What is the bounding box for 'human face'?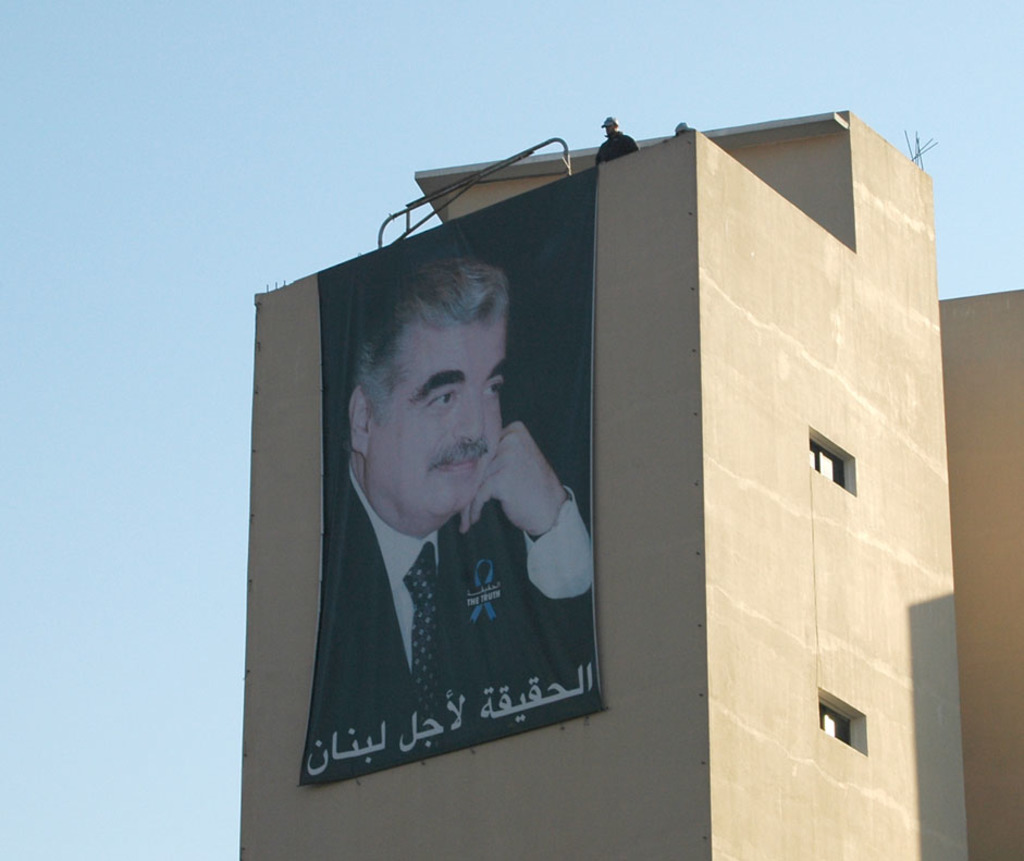
(368, 297, 516, 525).
